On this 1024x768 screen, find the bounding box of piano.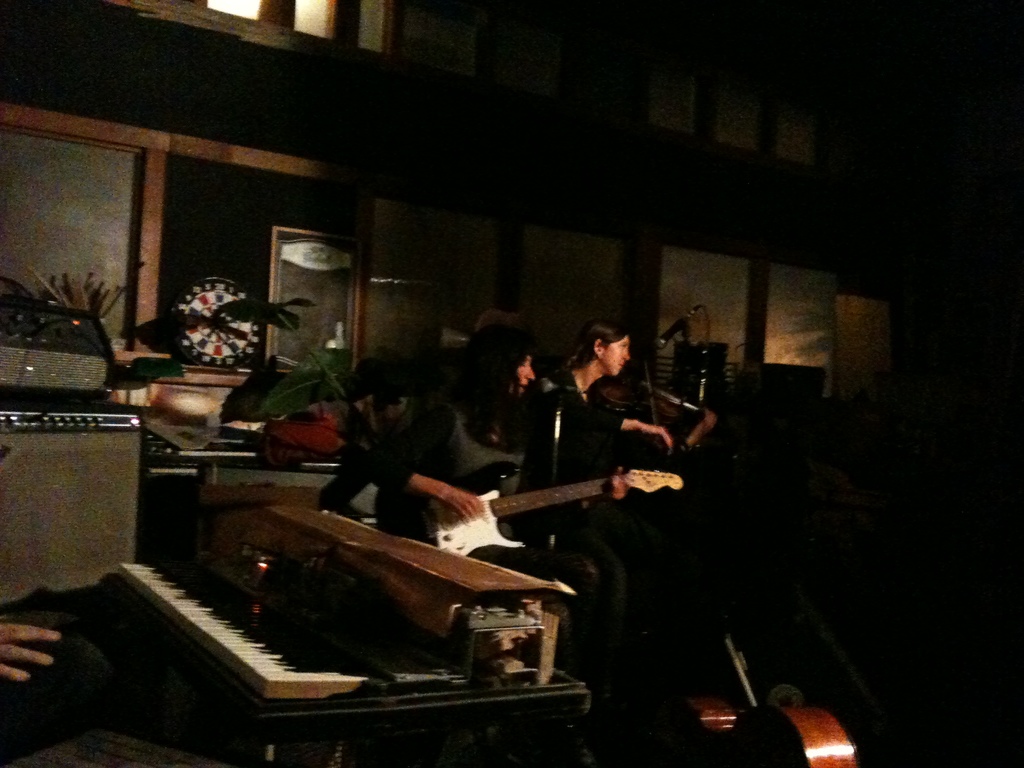
Bounding box: <region>109, 502, 581, 767</region>.
